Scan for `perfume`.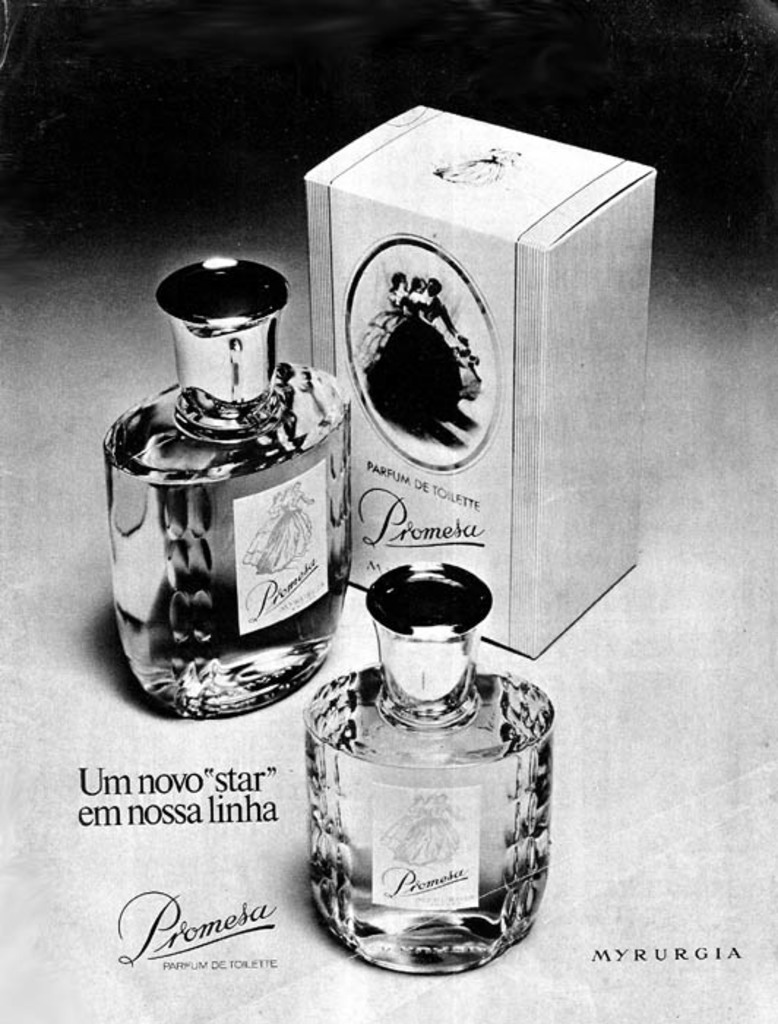
Scan result: {"x1": 105, "y1": 257, "x2": 363, "y2": 721}.
